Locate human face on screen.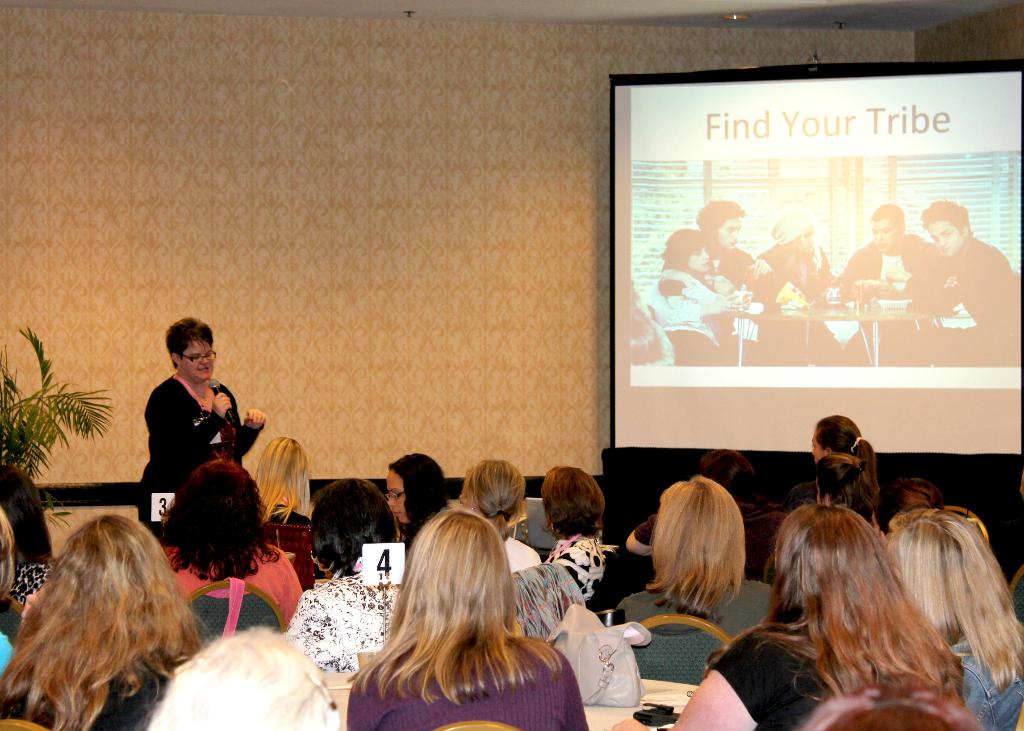
On screen at <box>716,216,742,252</box>.
